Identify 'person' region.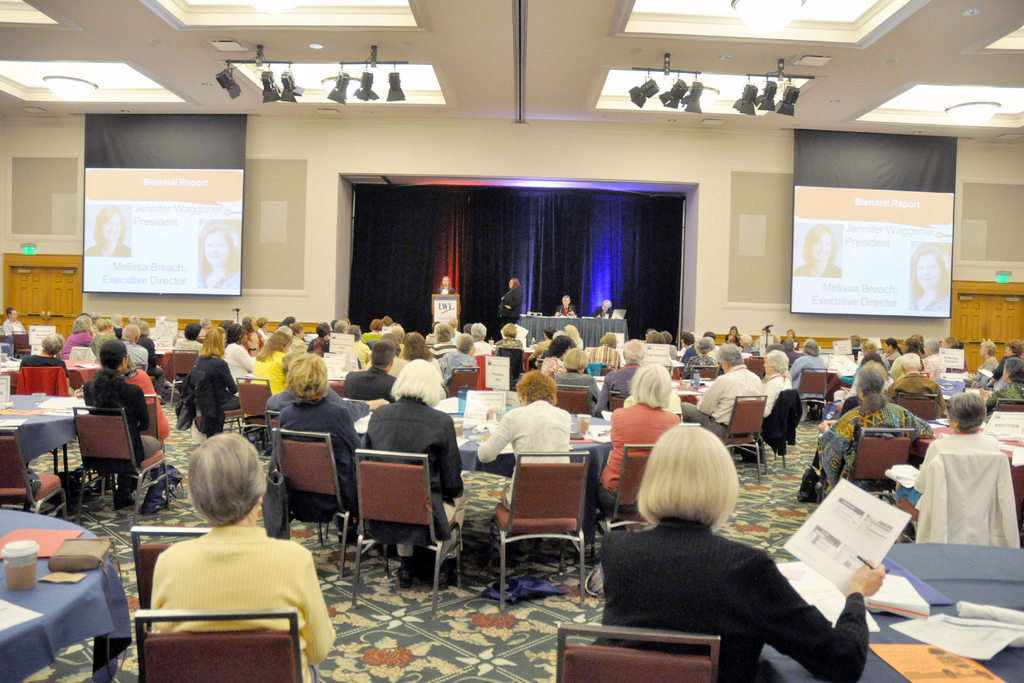
Region: 908, 245, 947, 309.
